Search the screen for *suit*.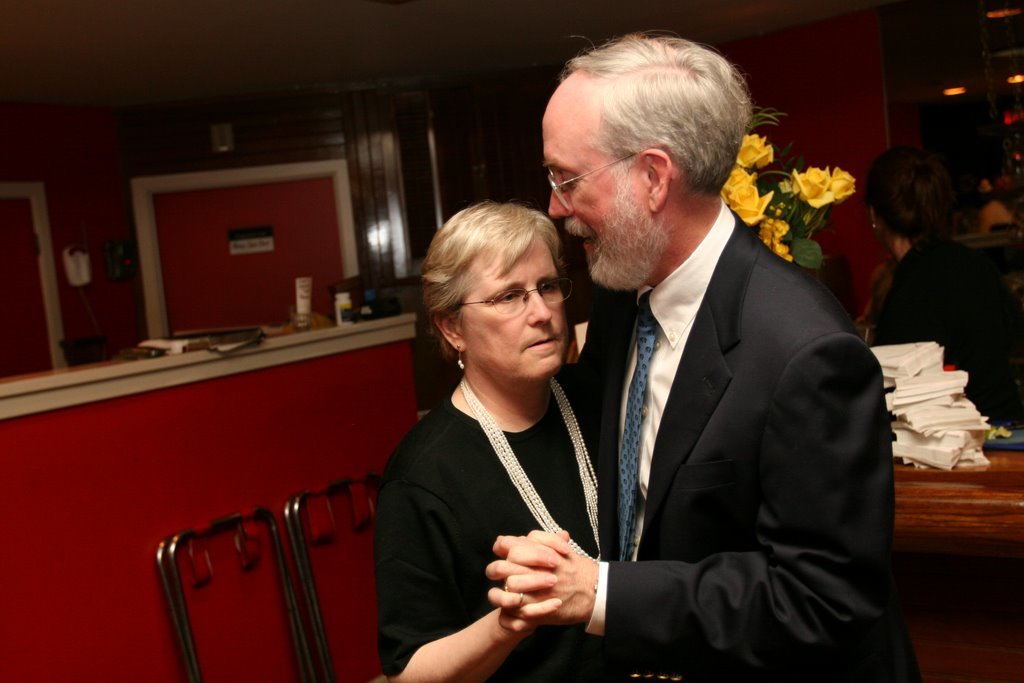
Found at bbox(543, 107, 883, 679).
